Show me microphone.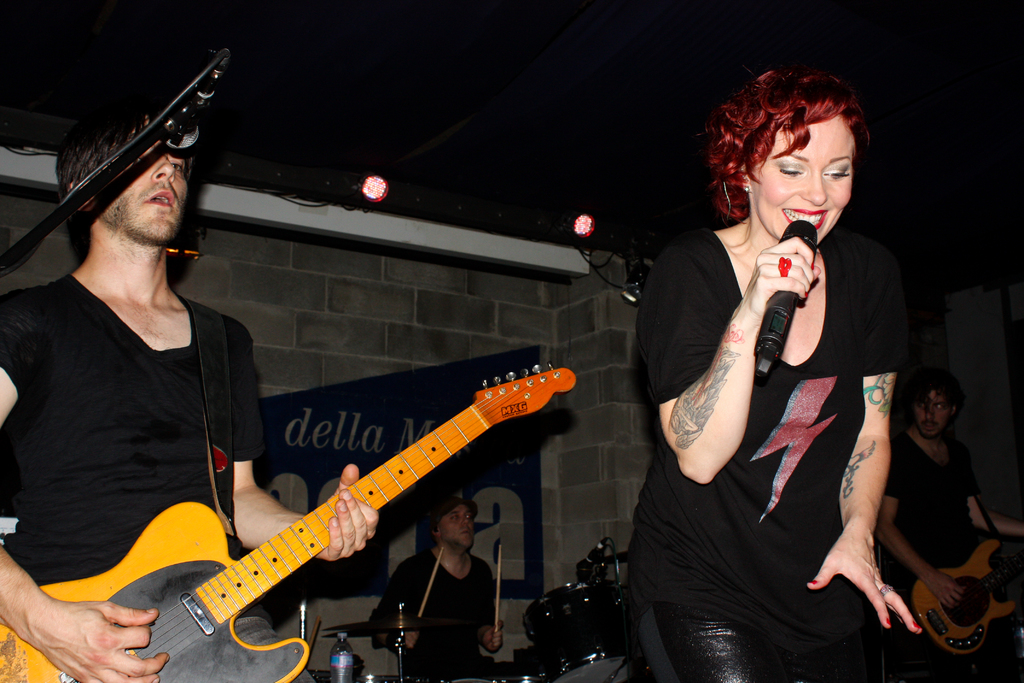
microphone is here: Rect(760, 216, 819, 393).
